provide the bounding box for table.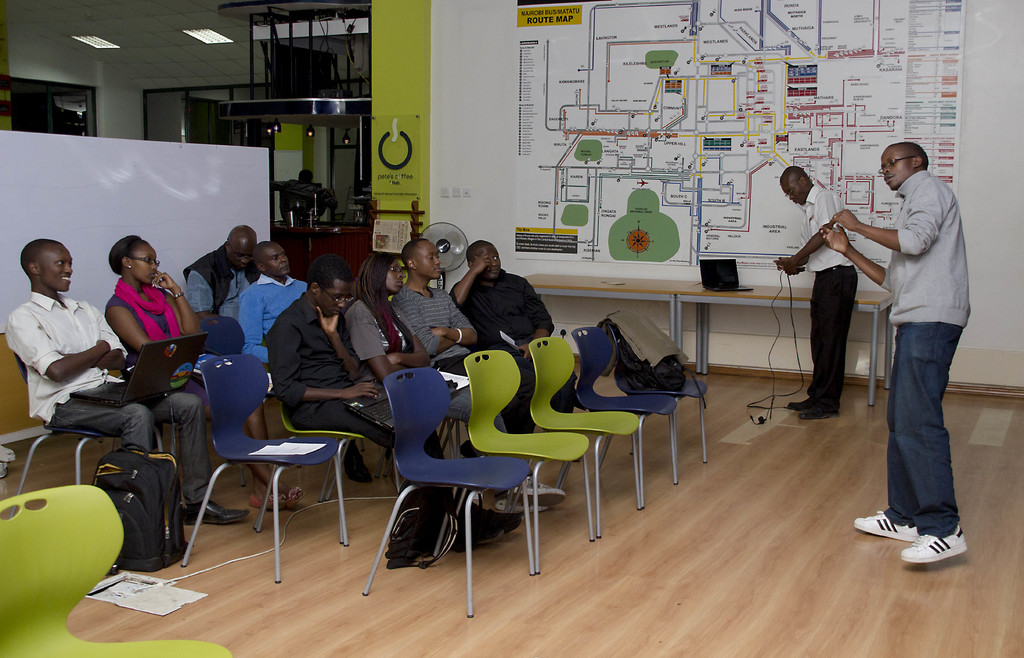
box=[525, 273, 703, 372].
